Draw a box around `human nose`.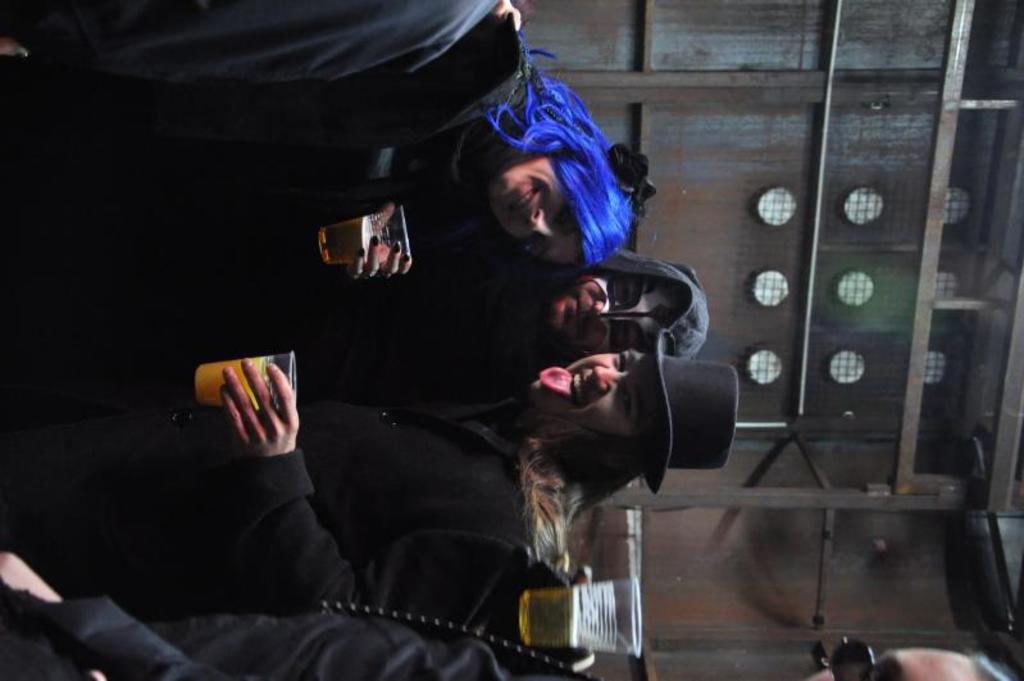
592/368/627/395.
